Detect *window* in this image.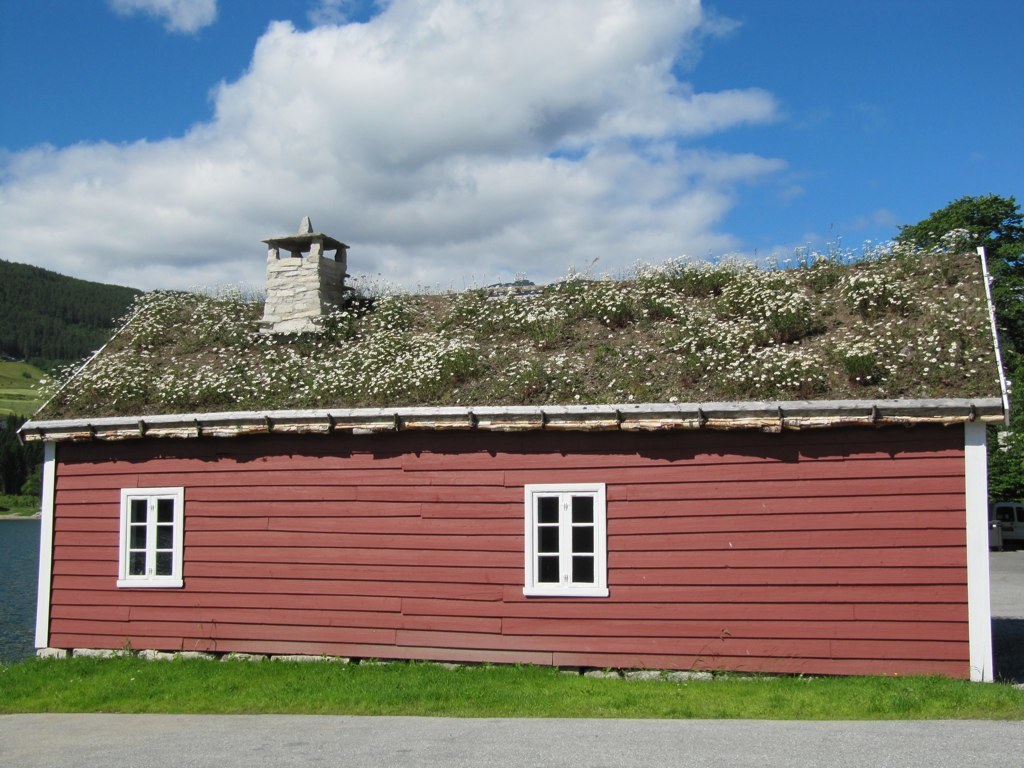
Detection: (525, 484, 614, 595).
